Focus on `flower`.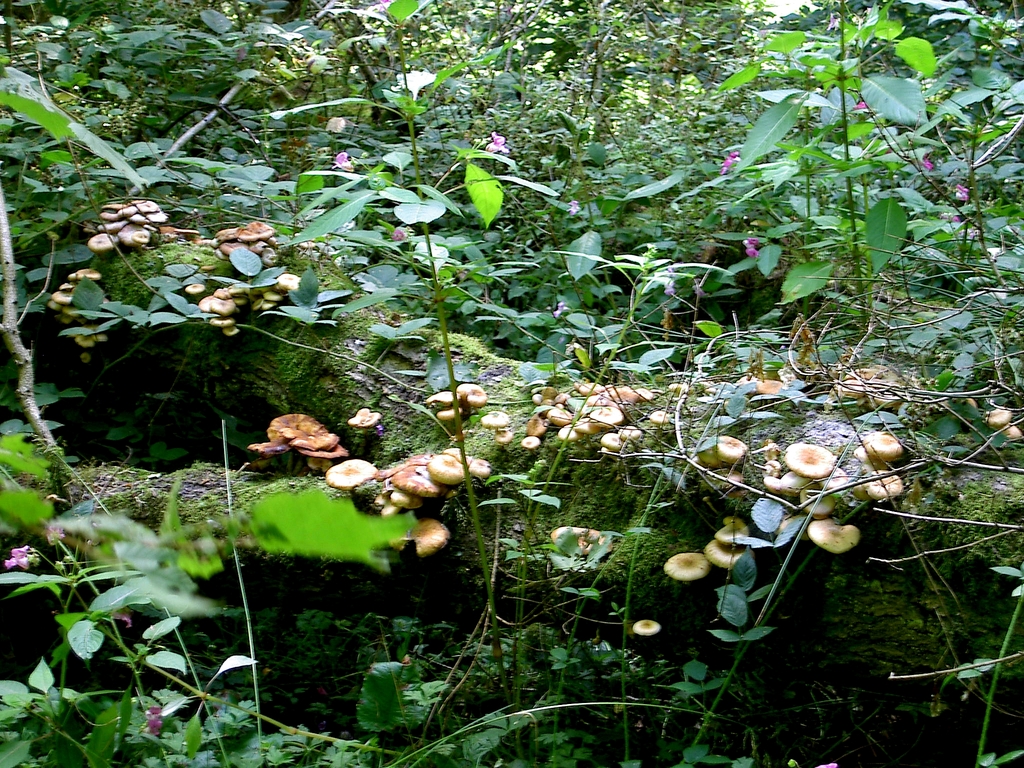
Focused at bbox=[954, 184, 968, 203].
